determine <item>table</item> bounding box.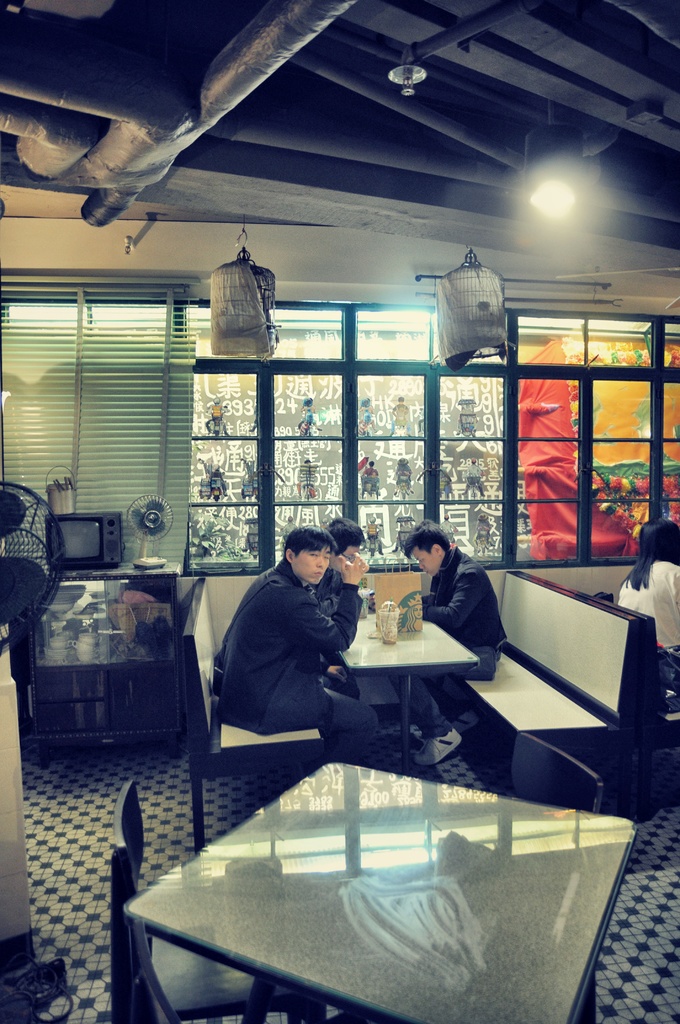
Determined: (x1=337, y1=595, x2=476, y2=756).
